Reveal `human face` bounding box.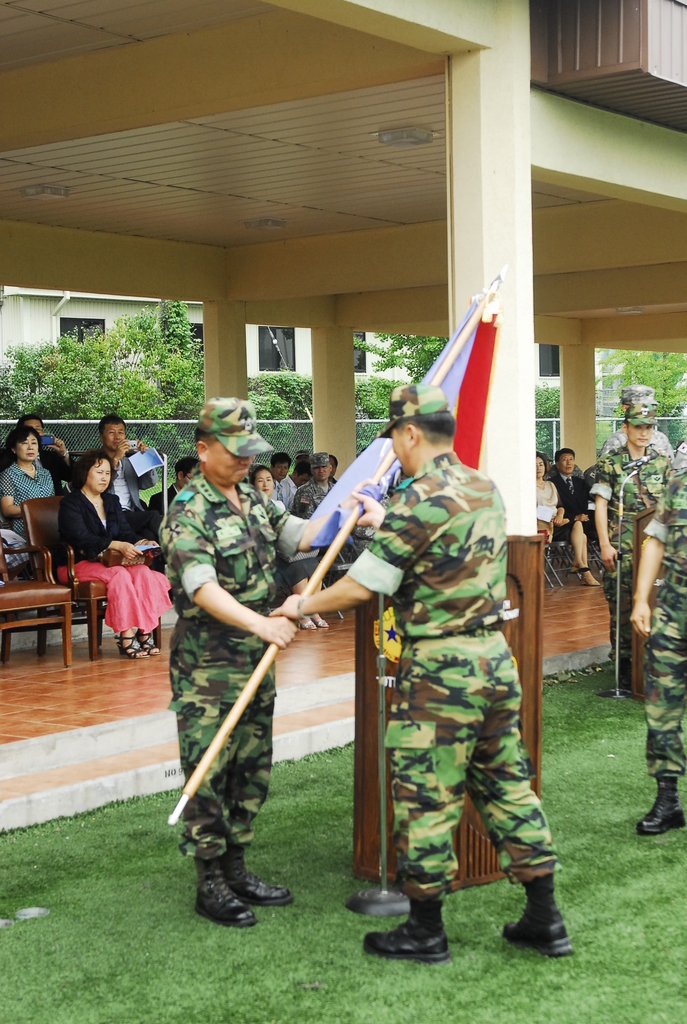
Revealed: Rect(632, 414, 660, 444).
